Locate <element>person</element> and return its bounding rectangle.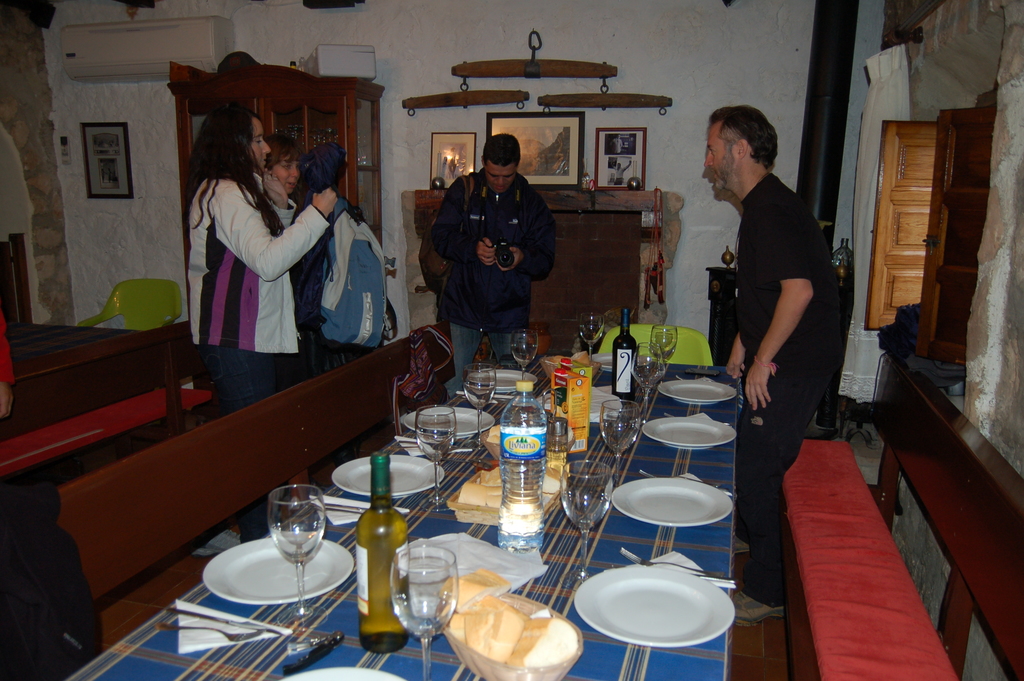
(431,133,557,398).
